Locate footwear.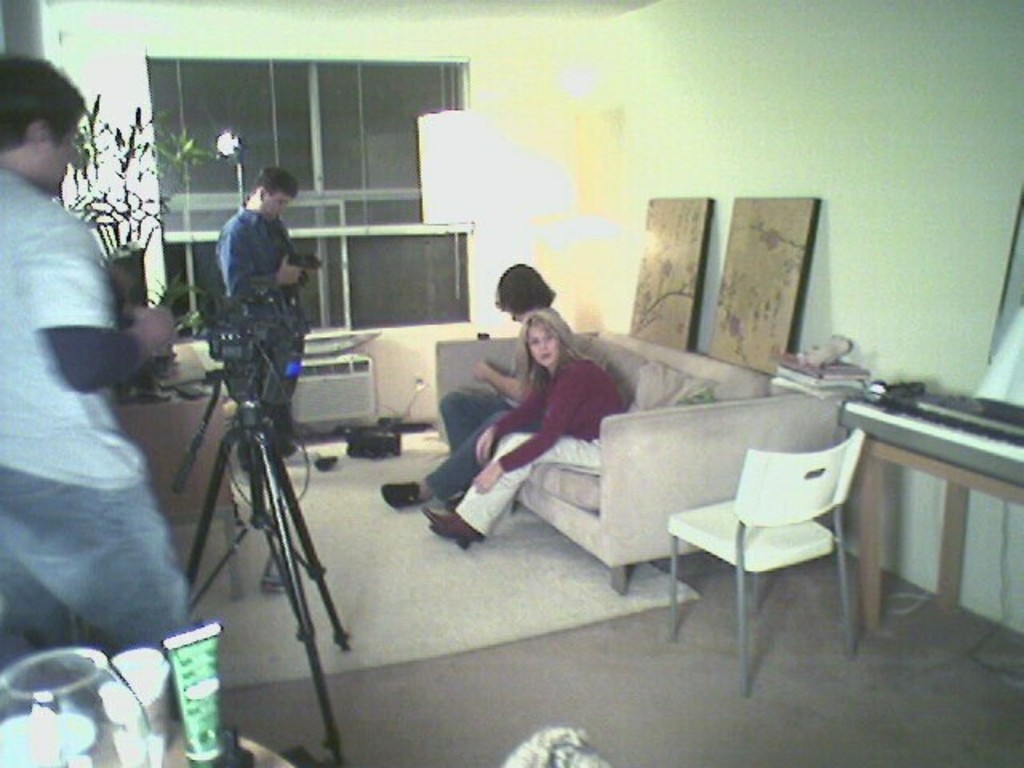
Bounding box: bbox=(376, 478, 432, 512).
